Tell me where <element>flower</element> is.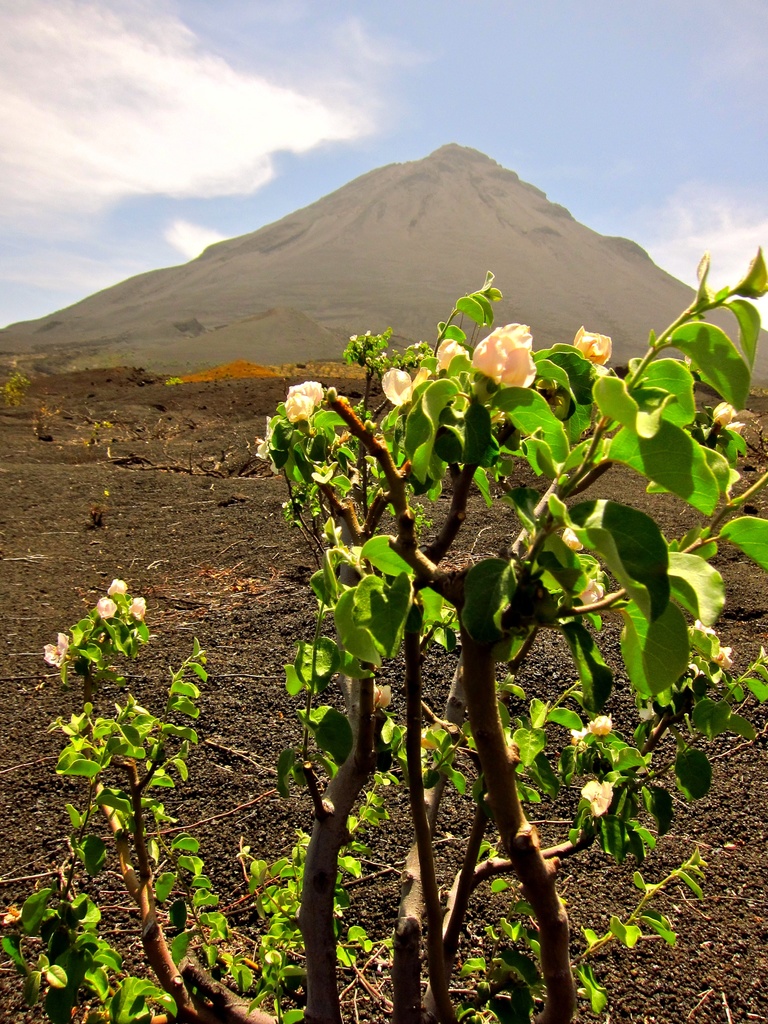
<element>flower</element> is at BBox(585, 709, 614, 739).
